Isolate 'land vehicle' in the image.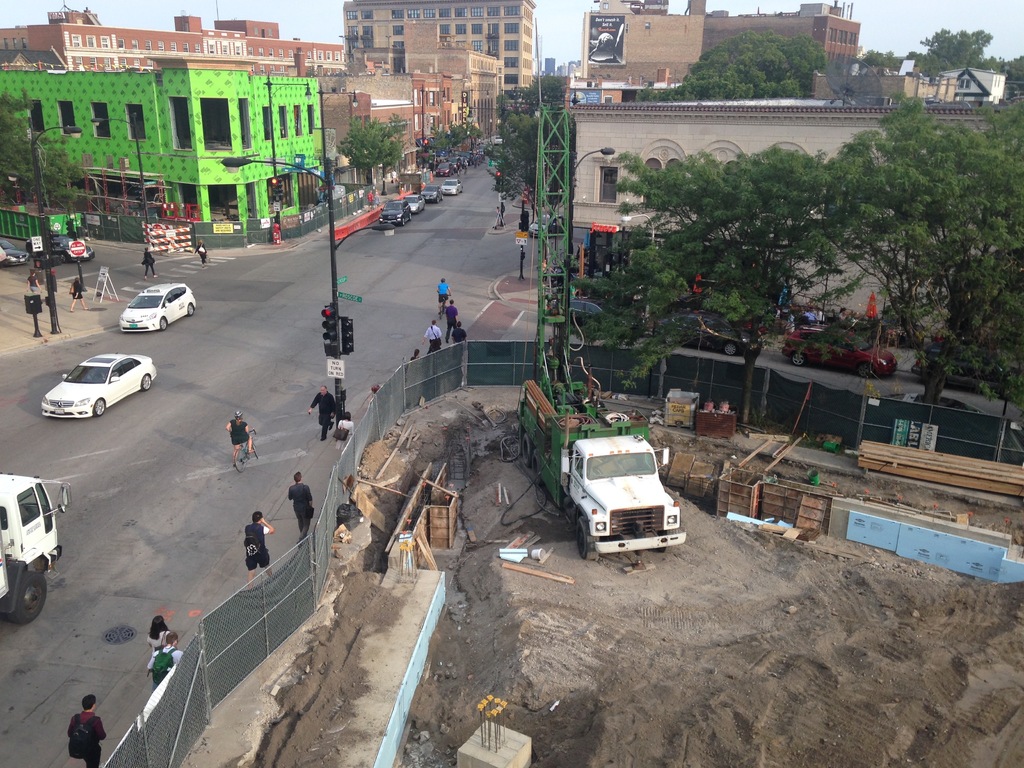
Isolated region: rect(376, 198, 412, 227).
